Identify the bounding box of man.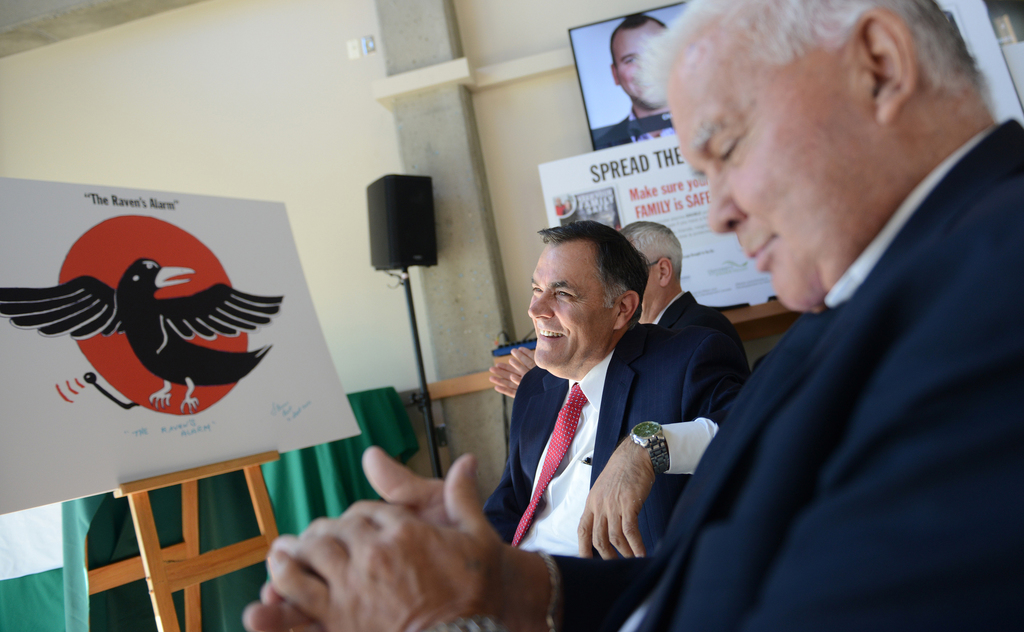
bbox=[241, 0, 1023, 631].
